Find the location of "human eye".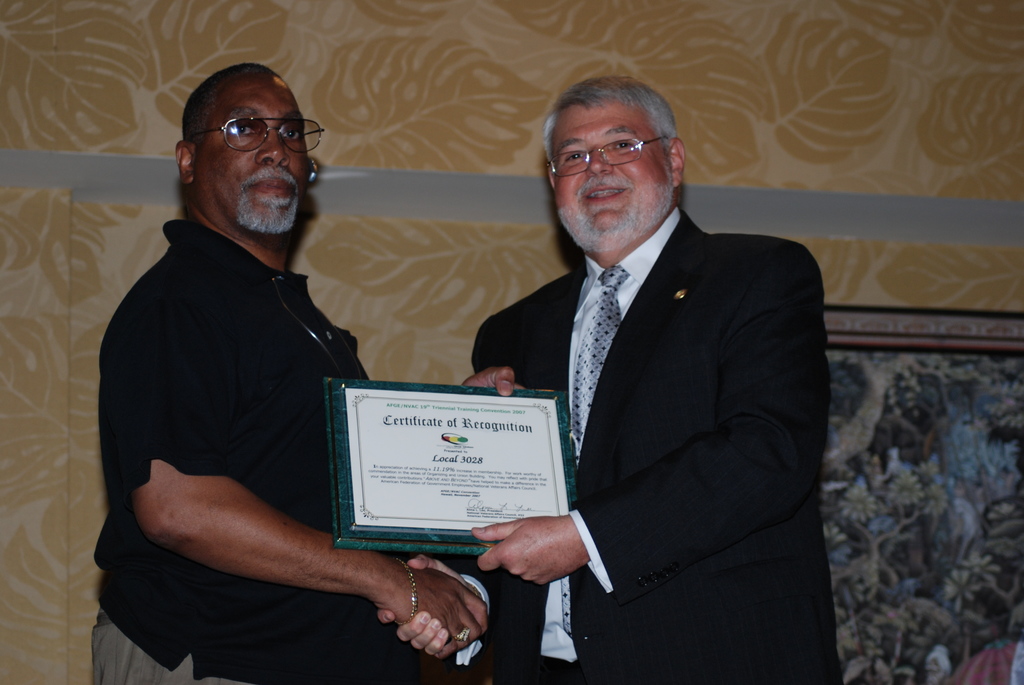
Location: pyautogui.locateOnScreen(610, 139, 631, 153).
